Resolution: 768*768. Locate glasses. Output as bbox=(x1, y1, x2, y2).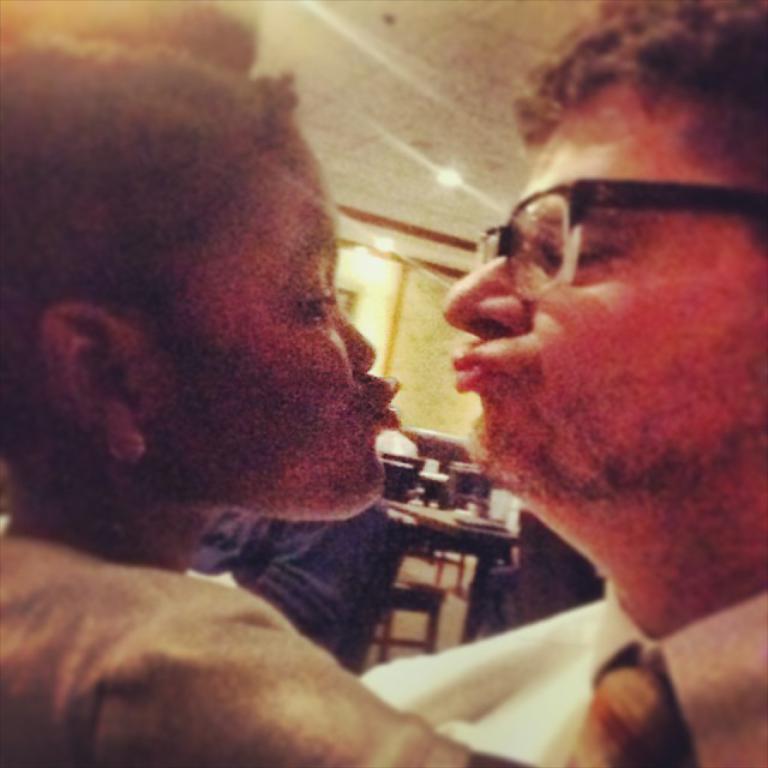
bbox=(466, 164, 756, 289).
